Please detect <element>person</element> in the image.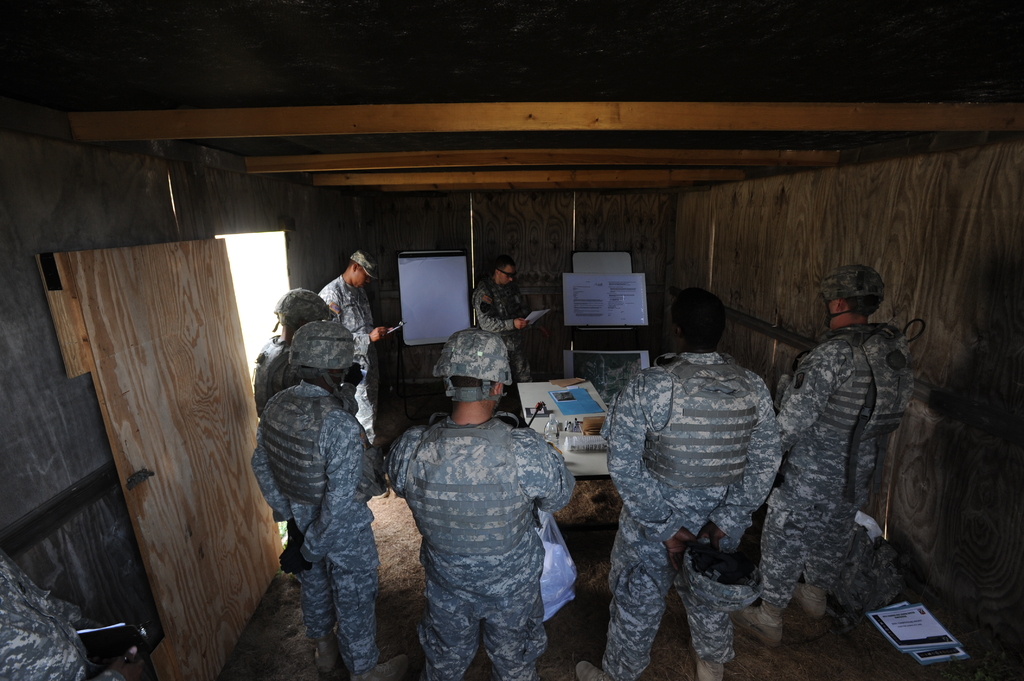
select_region(318, 250, 386, 443).
